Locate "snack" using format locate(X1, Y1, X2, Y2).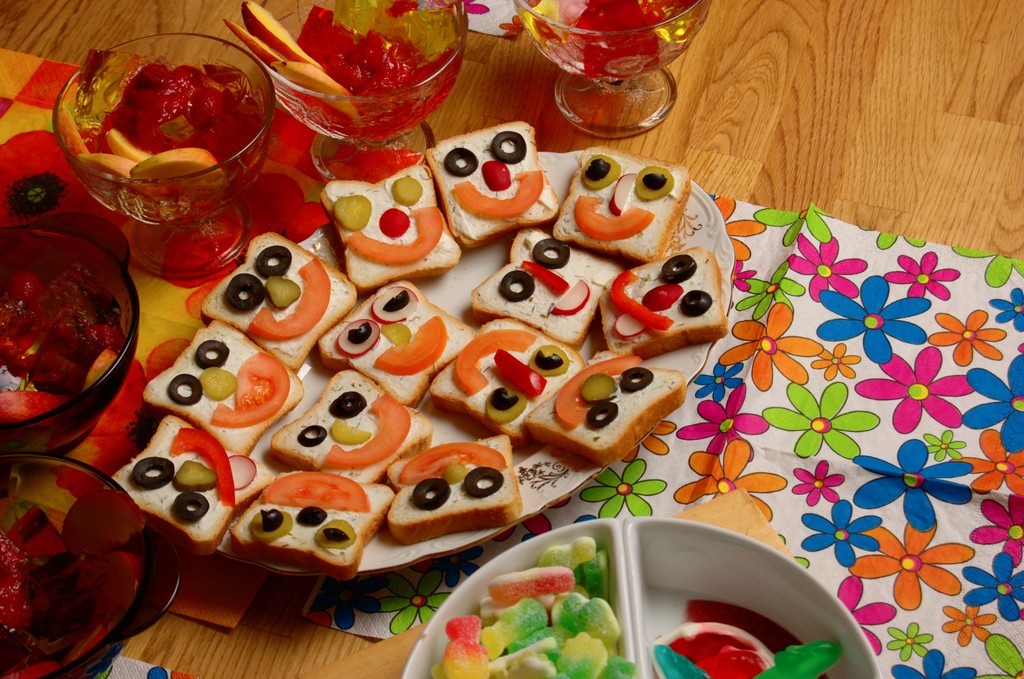
locate(386, 430, 518, 552).
